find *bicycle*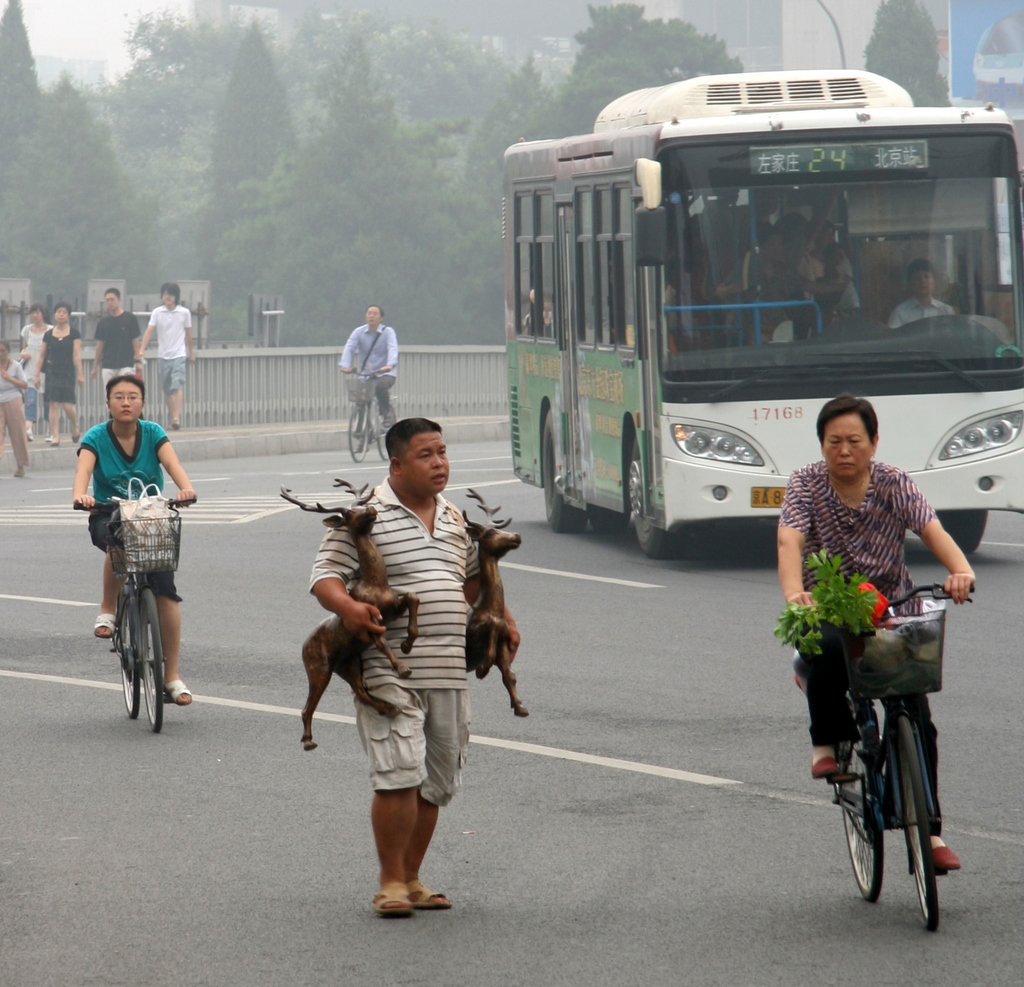
Rect(824, 571, 978, 941)
